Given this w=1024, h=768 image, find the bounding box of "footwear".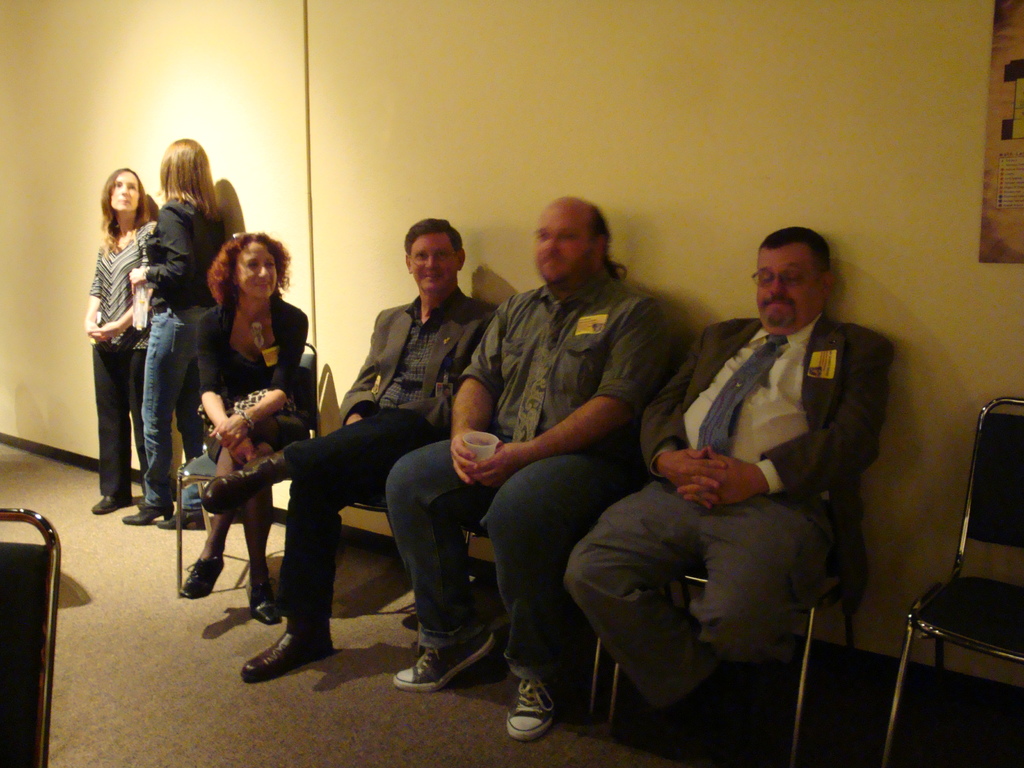
detection(389, 625, 496, 693).
